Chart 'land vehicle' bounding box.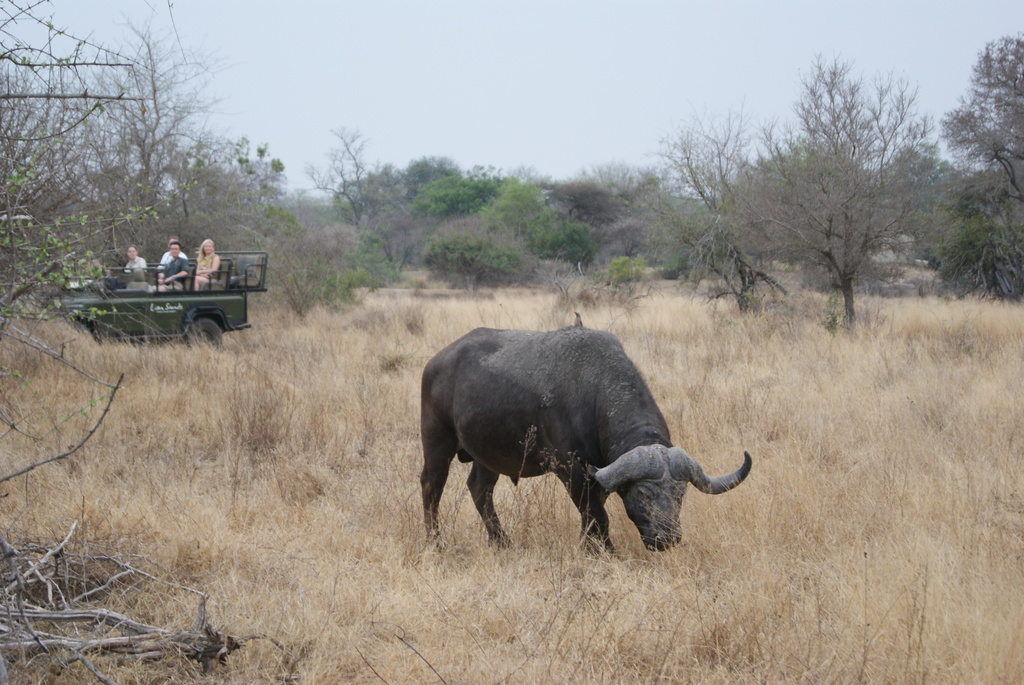
Charted: detection(44, 251, 275, 344).
